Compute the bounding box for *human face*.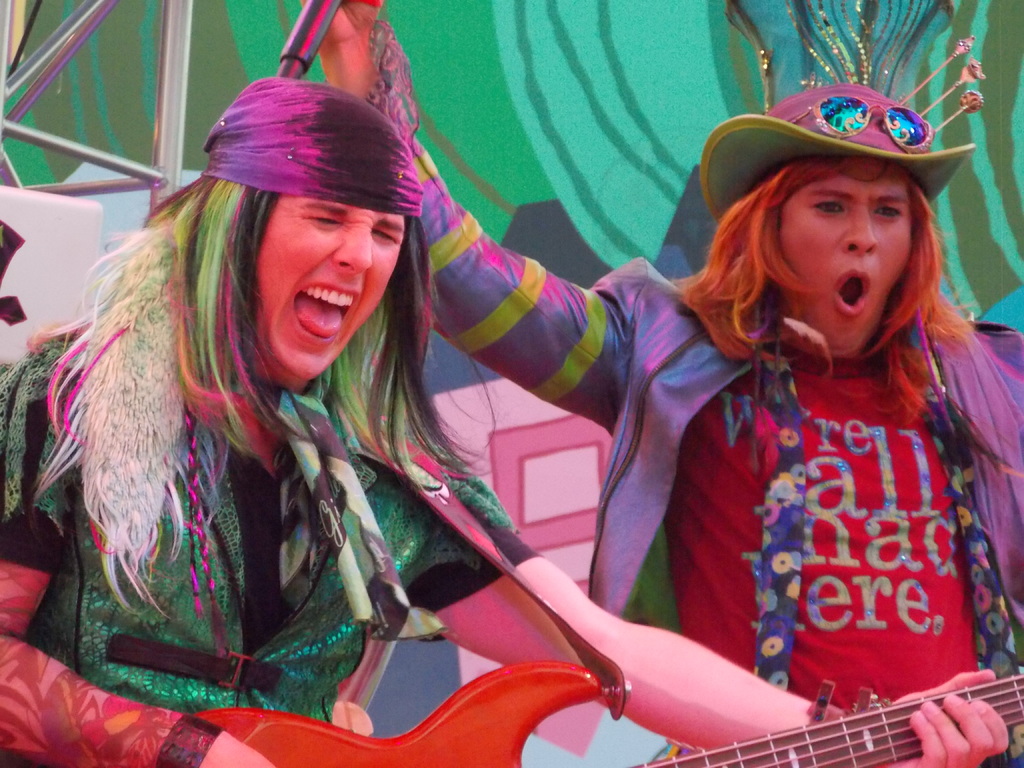
x1=259, y1=196, x2=404, y2=380.
